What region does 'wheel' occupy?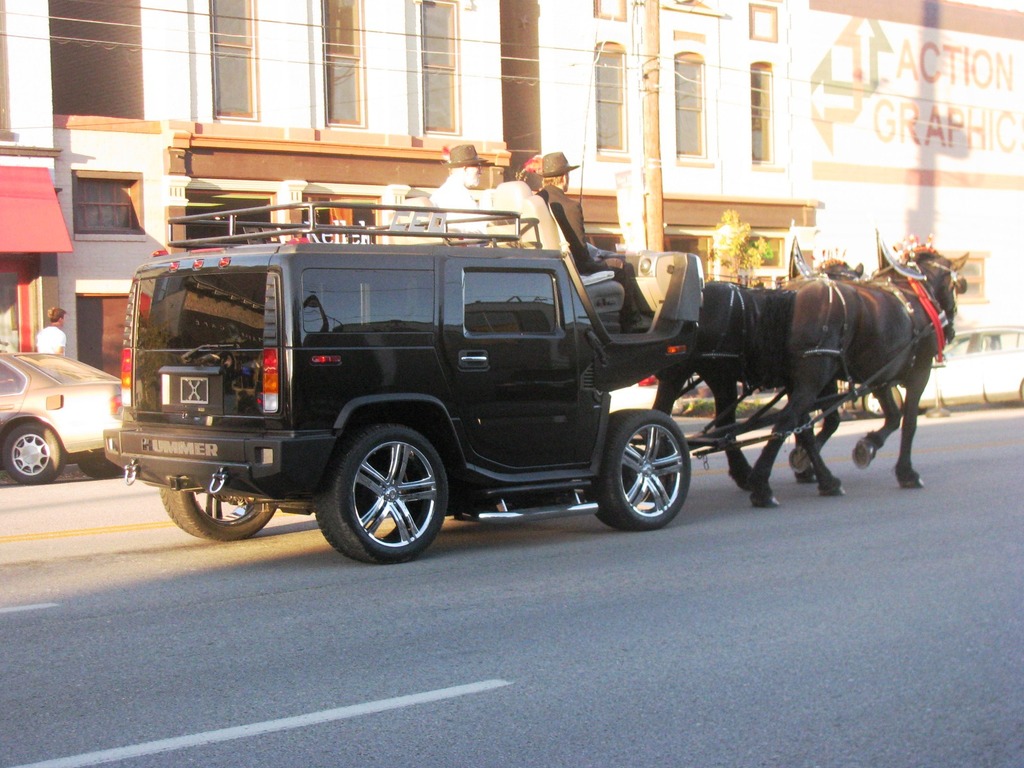
Rect(156, 484, 275, 547).
